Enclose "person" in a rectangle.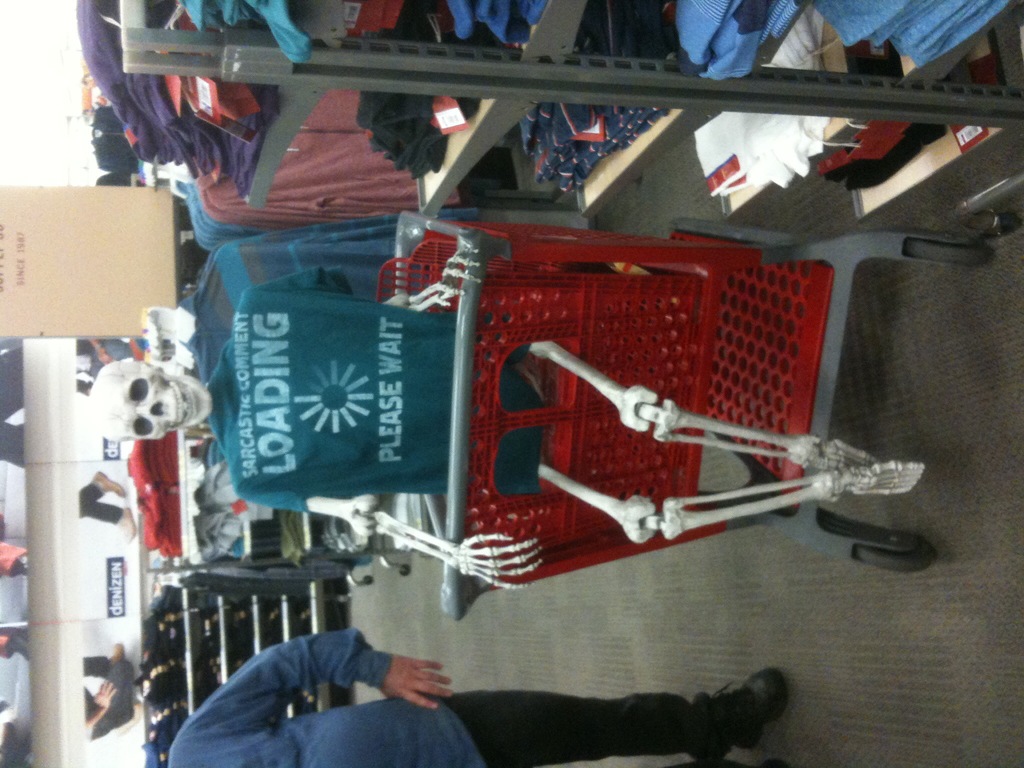
crop(79, 474, 138, 539).
